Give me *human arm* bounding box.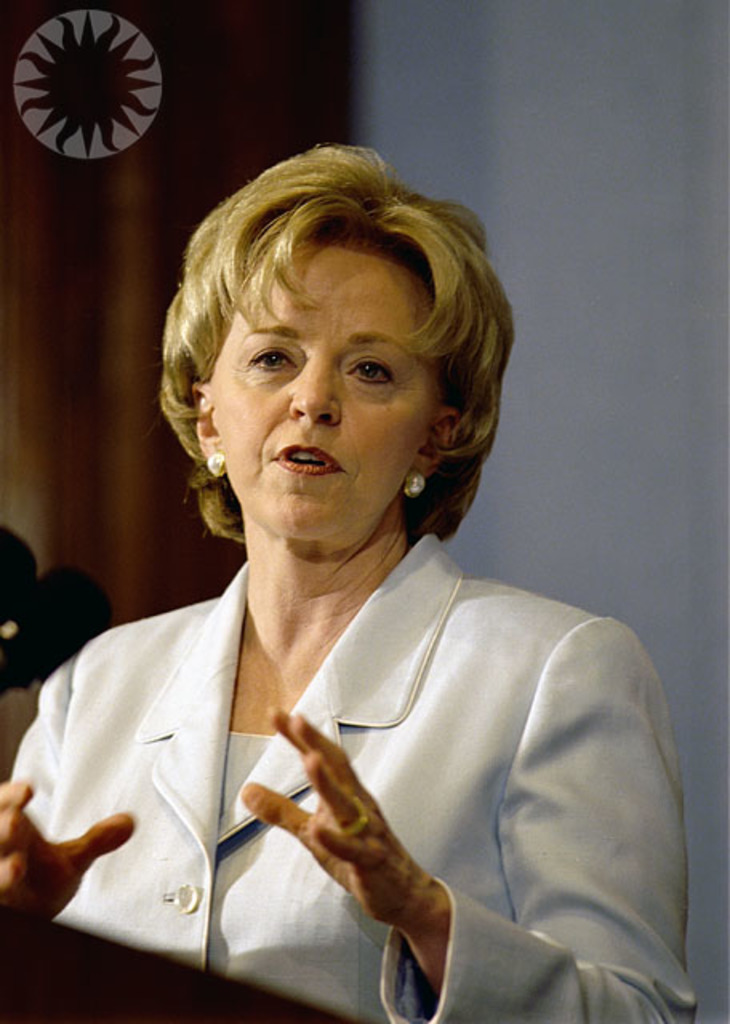
<bbox>235, 611, 703, 1019</bbox>.
